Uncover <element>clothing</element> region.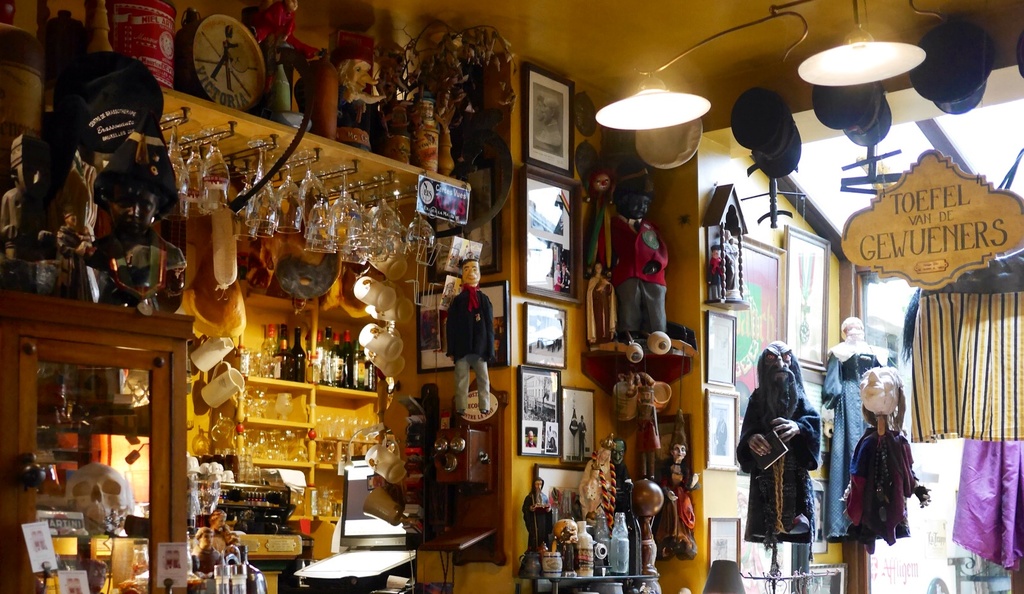
Uncovered: (448,283,494,414).
